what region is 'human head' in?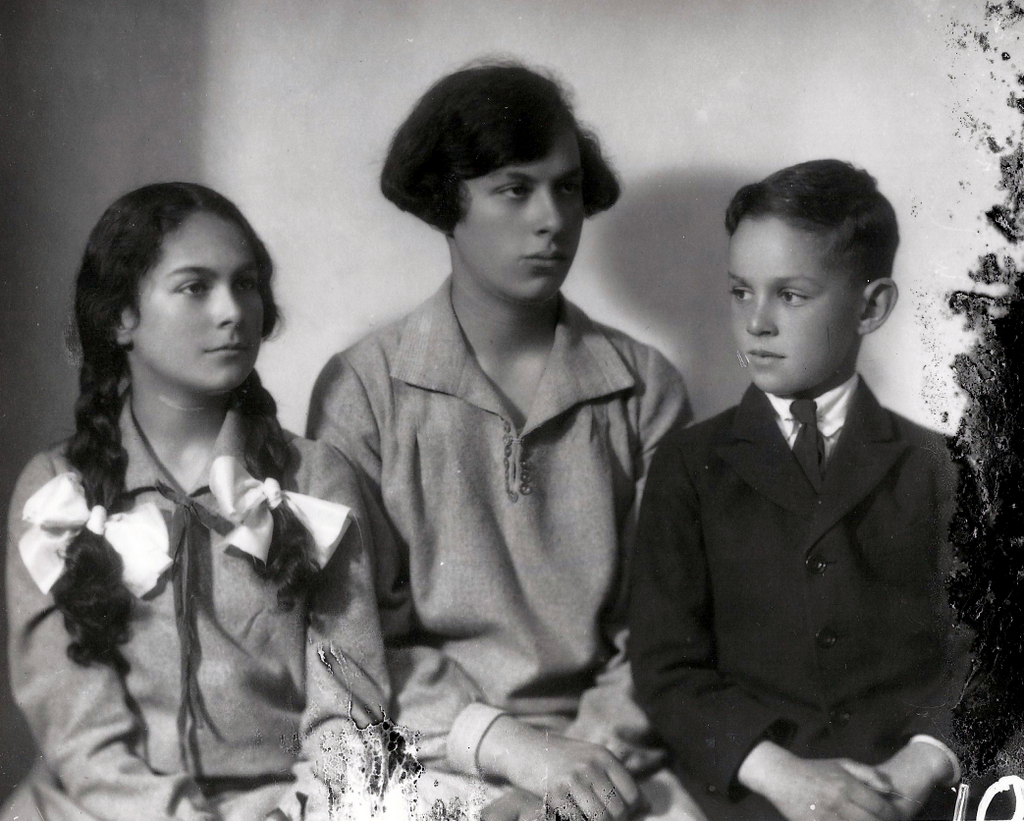
region(723, 154, 908, 398).
